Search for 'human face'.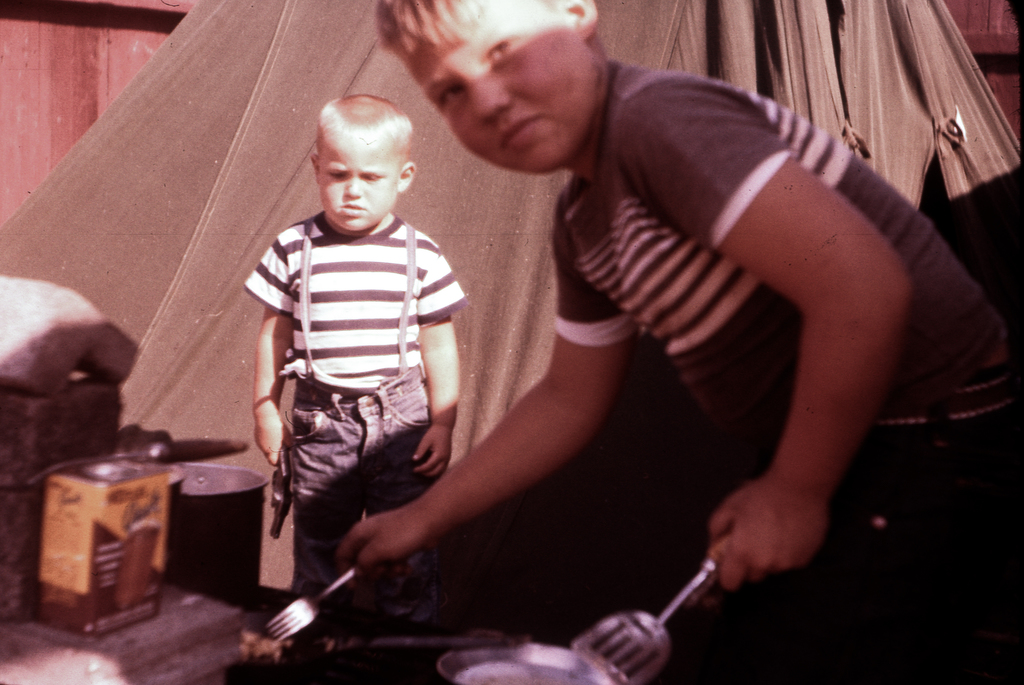
Found at bbox=(315, 131, 399, 234).
